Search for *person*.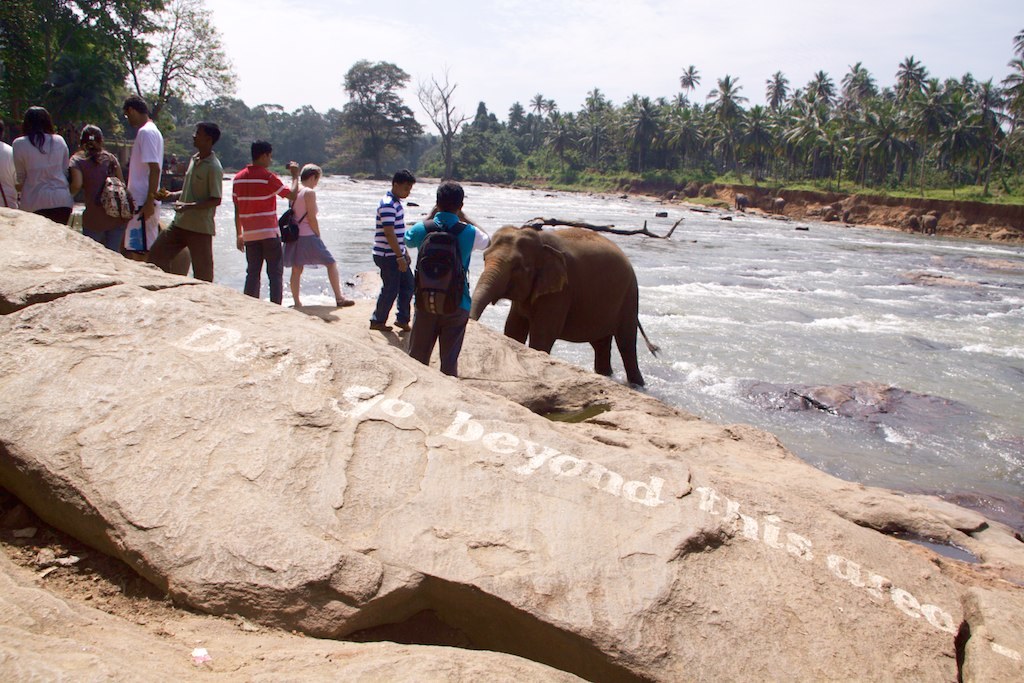
Found at 73:127:128:251.
